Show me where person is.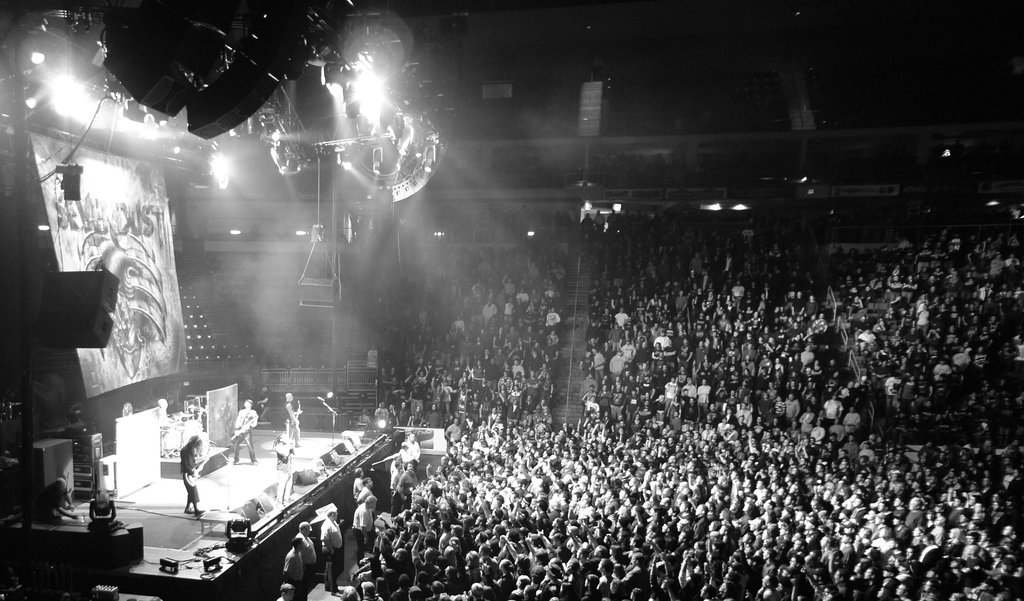
person is at <box>356,476,374,506</box>.
